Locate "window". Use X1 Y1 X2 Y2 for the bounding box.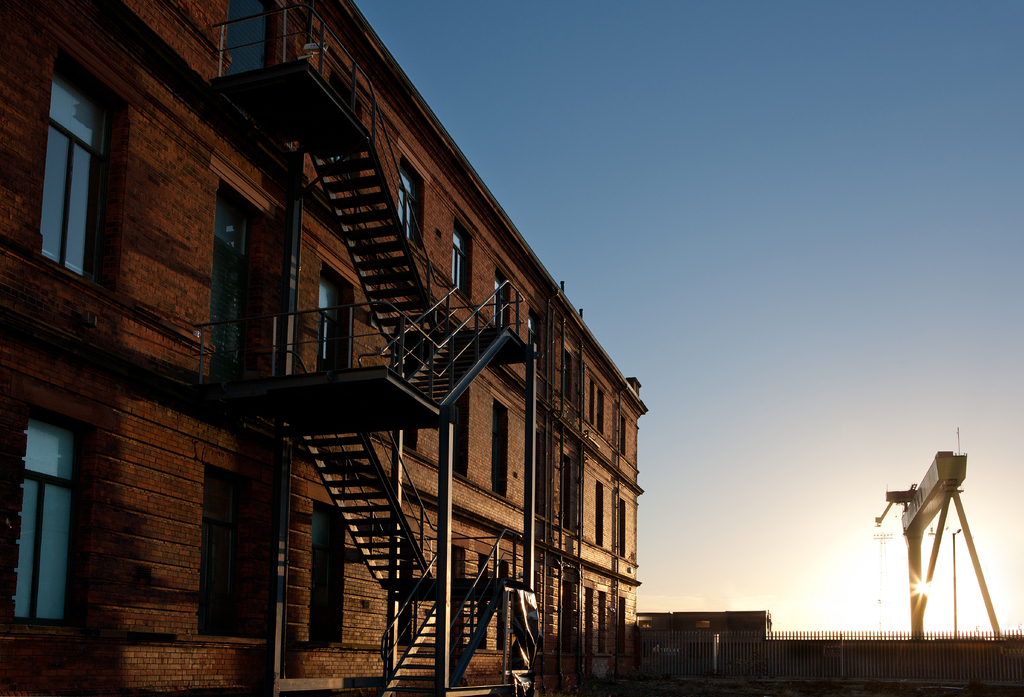
618 498 636 558.
